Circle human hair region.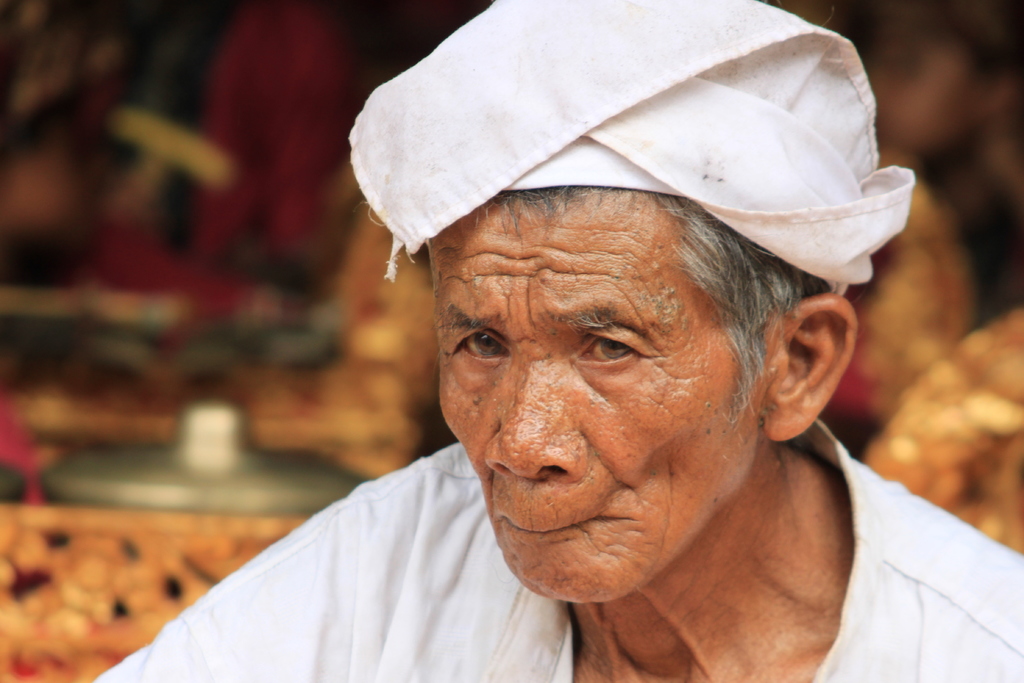
Region: (440,176,868,414).
